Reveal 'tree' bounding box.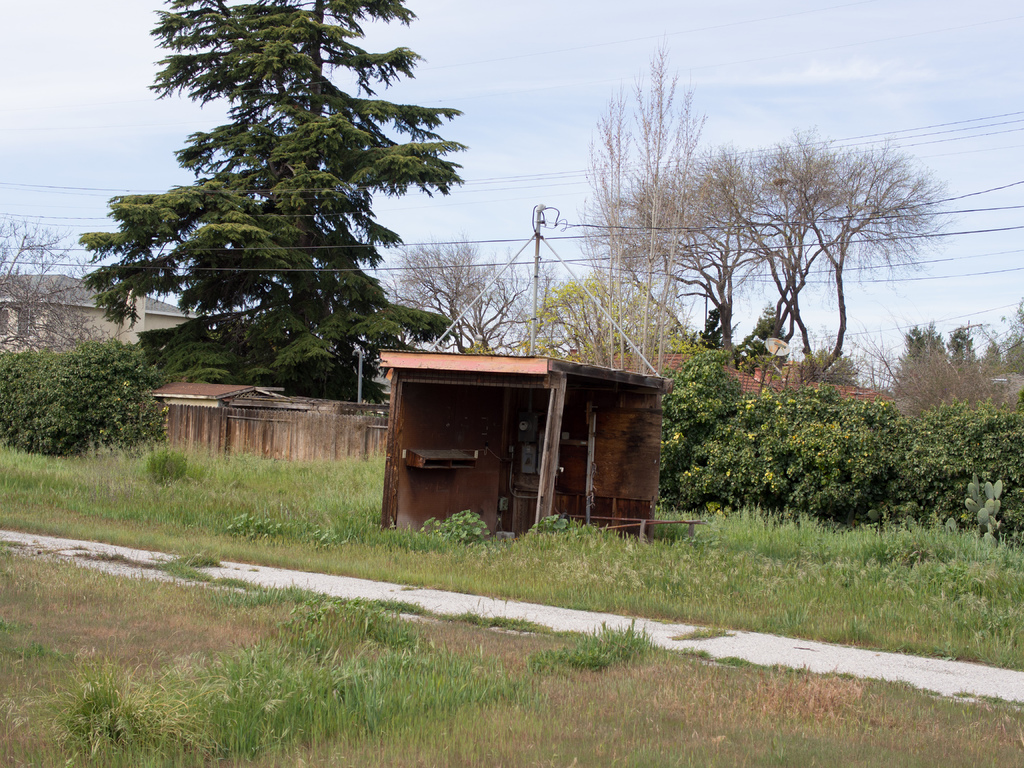
Revealed: [546, 273, 684, 367].
